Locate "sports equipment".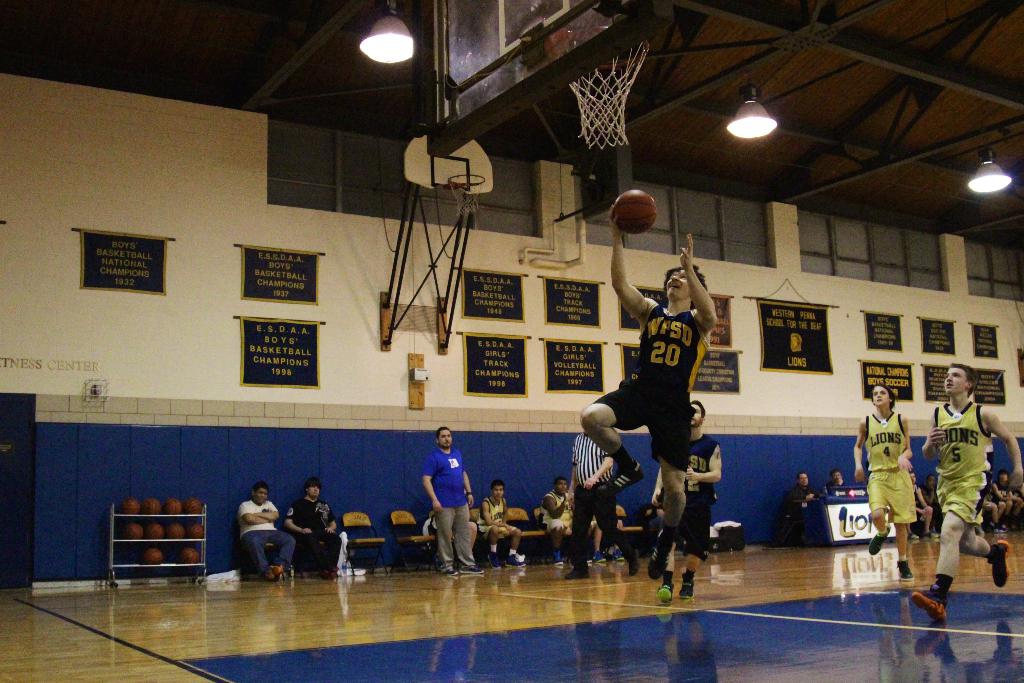
Bounding box: l=122, t=498, r=140, b=515.
